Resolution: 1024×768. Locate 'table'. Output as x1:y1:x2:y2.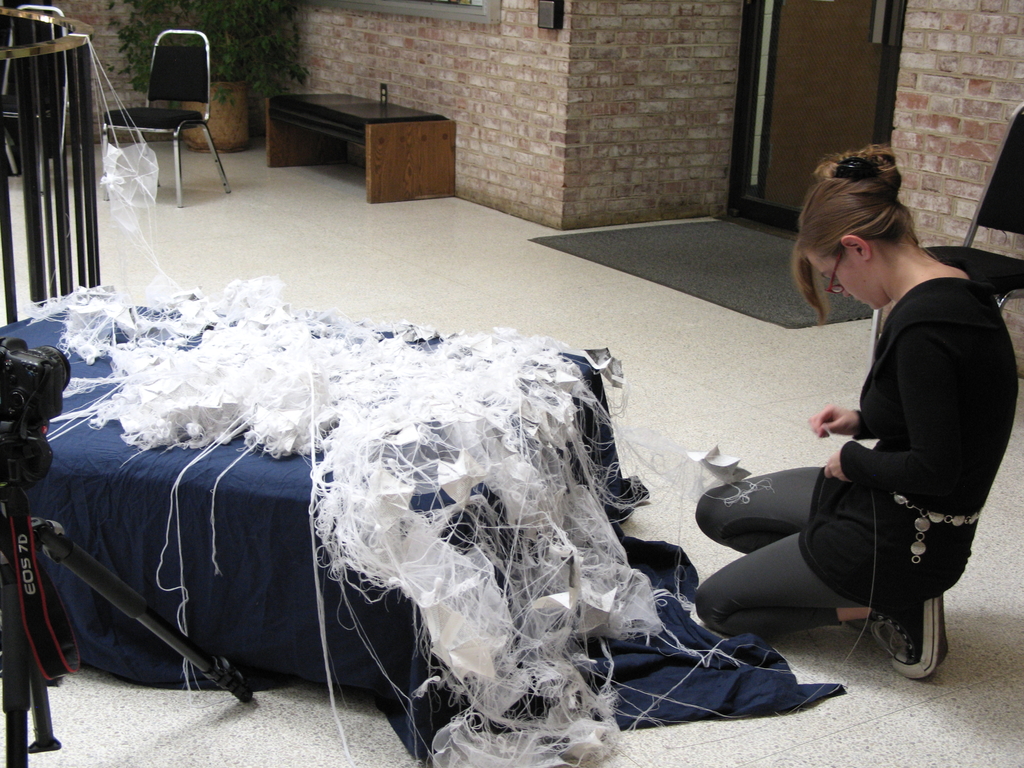
0:308:645:767.
